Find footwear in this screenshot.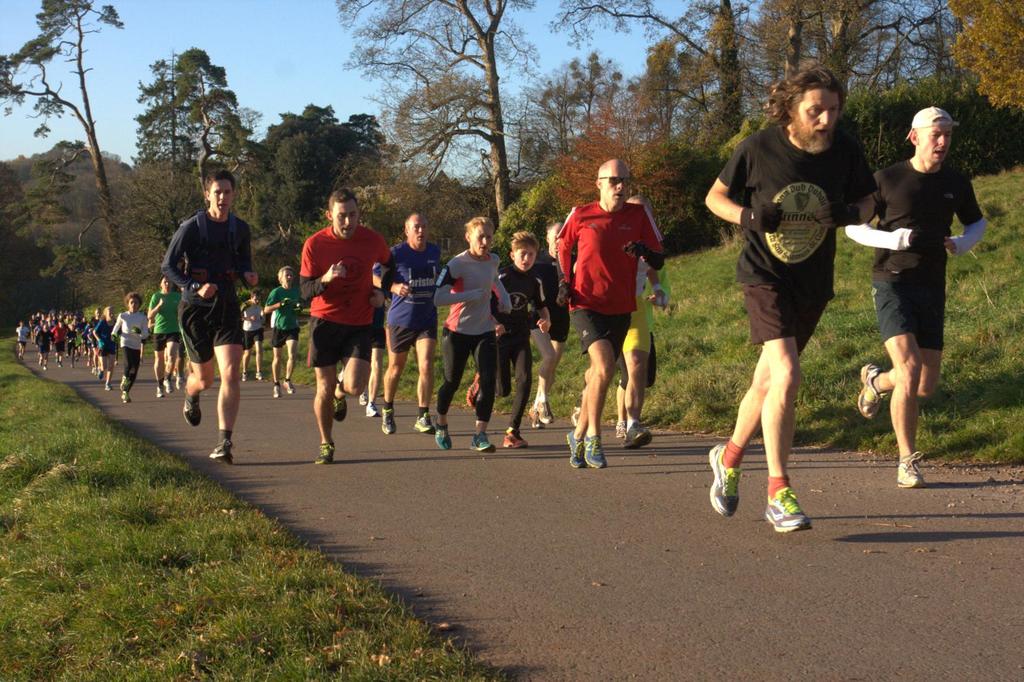
The bounding box for footwear is select_region(413, 412, 432, 433).
